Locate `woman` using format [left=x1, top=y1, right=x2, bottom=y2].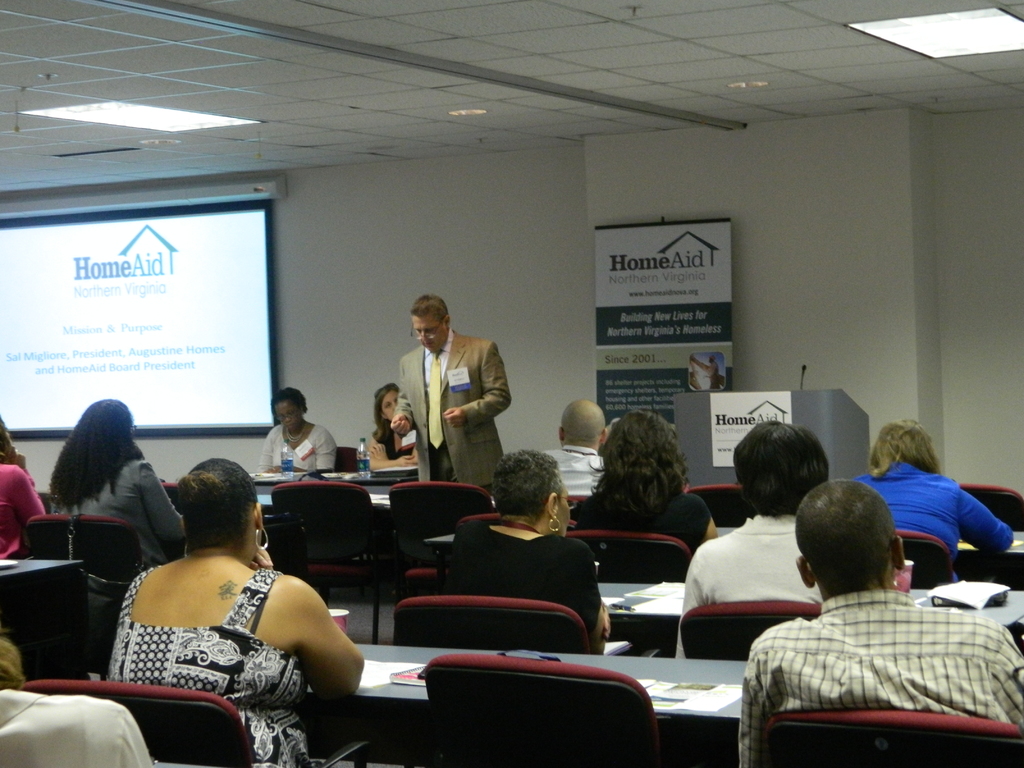
[left=253, top=388, right=338, bottom=475].
